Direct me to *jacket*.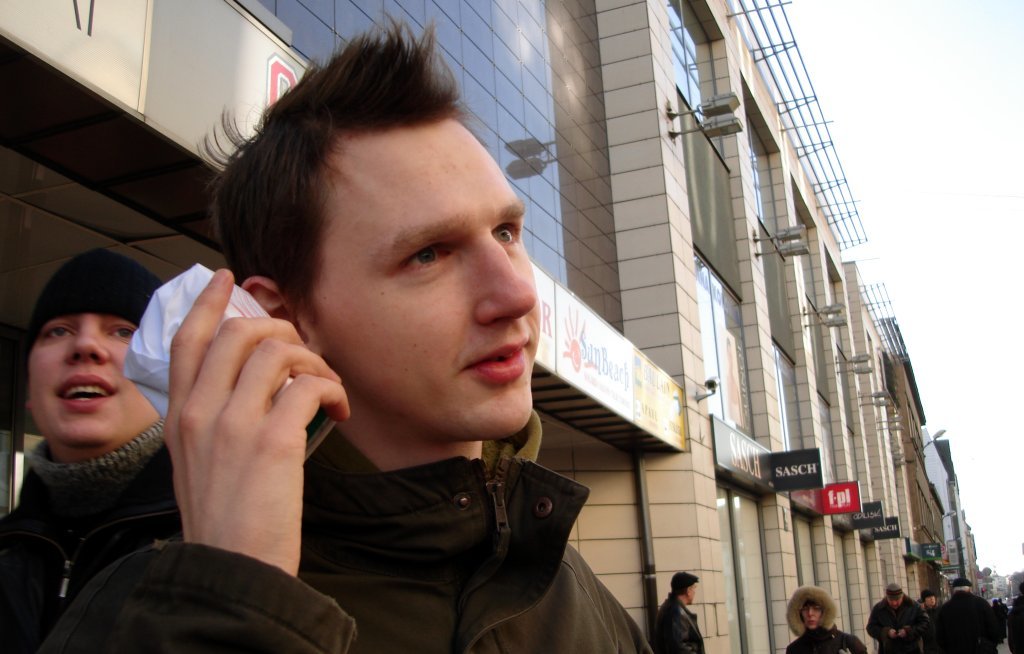
Direction: (0,449,175,653).
